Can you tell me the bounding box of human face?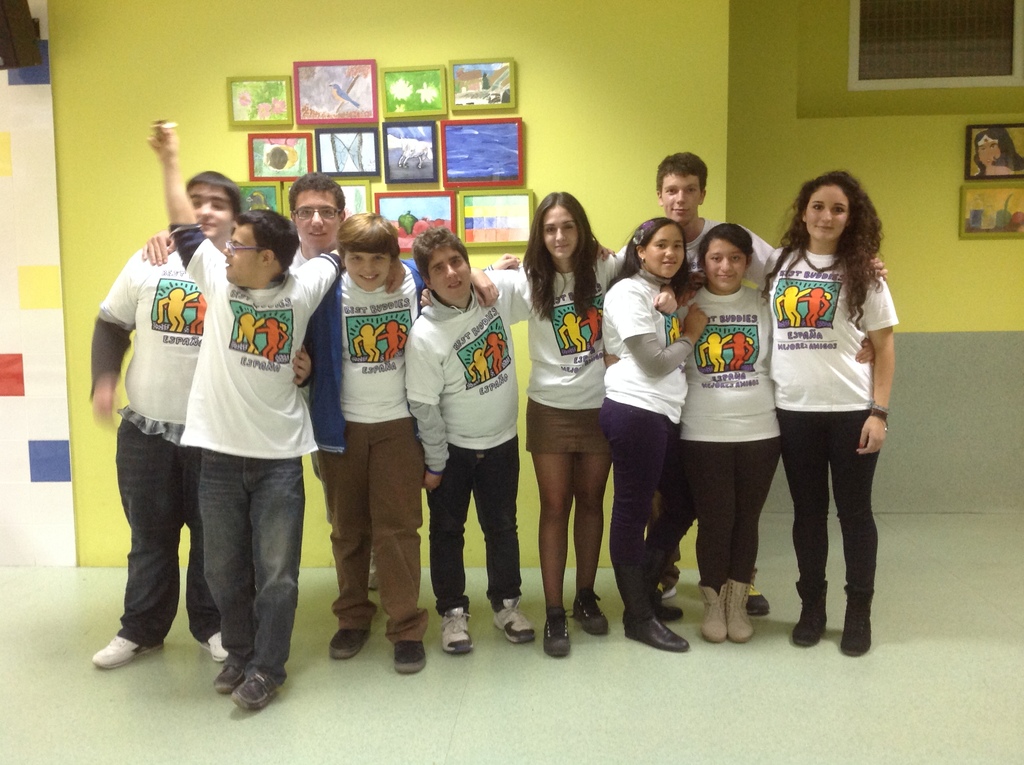
[x1=804, y1=181, x2=848, y2=248].
